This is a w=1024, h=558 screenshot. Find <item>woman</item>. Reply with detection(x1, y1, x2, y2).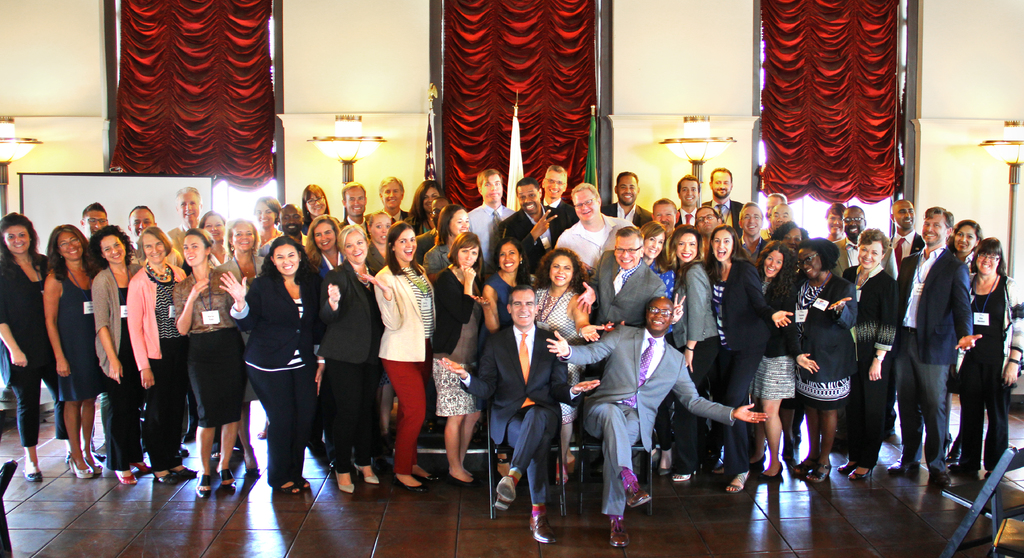
detection(0, 213, 102, 480).
